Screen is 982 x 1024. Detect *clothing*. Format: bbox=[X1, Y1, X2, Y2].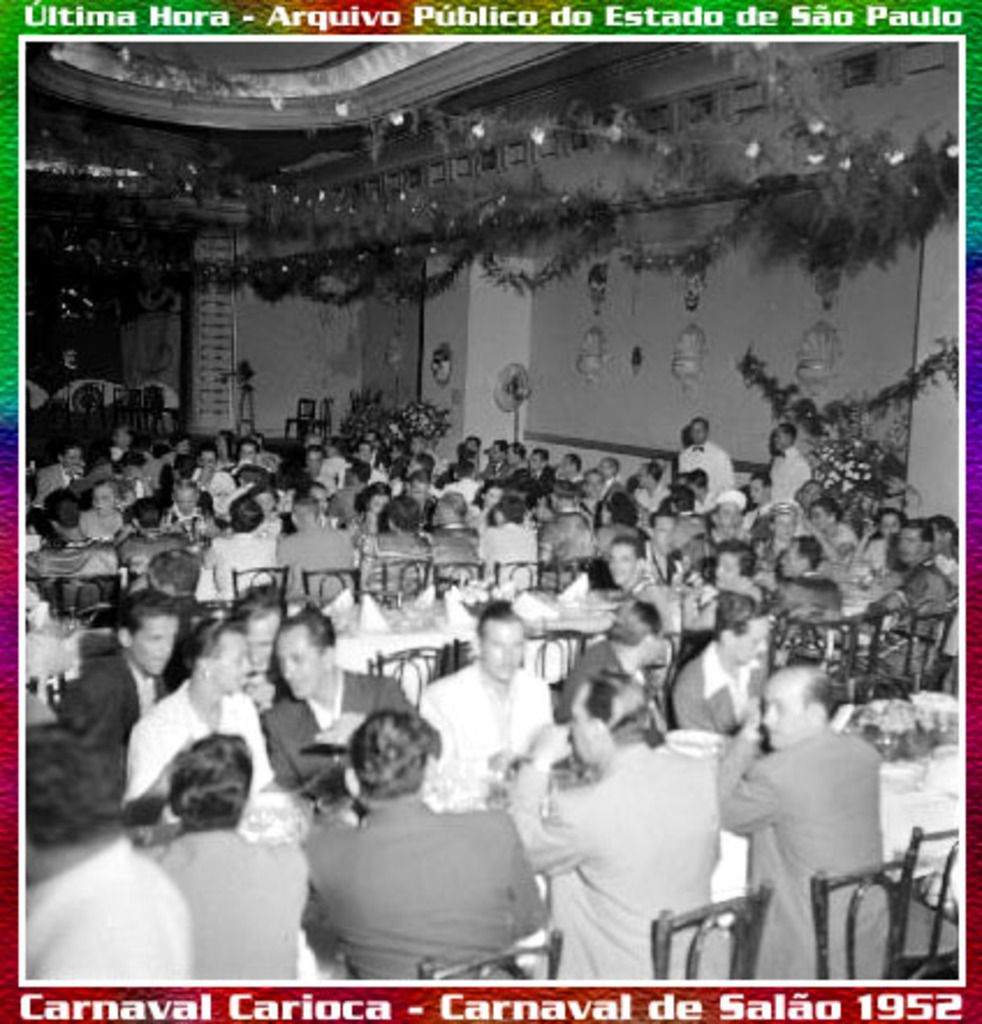
bbox=[403, 649, 549, 781].
